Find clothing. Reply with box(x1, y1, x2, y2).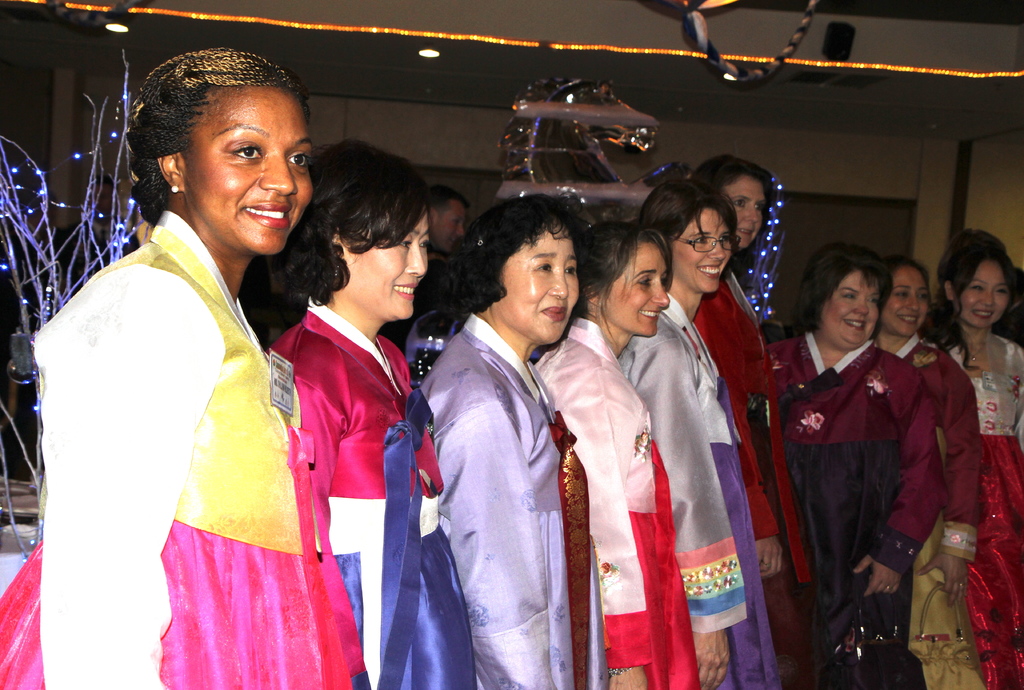
box(412, 311, 607, 689).
